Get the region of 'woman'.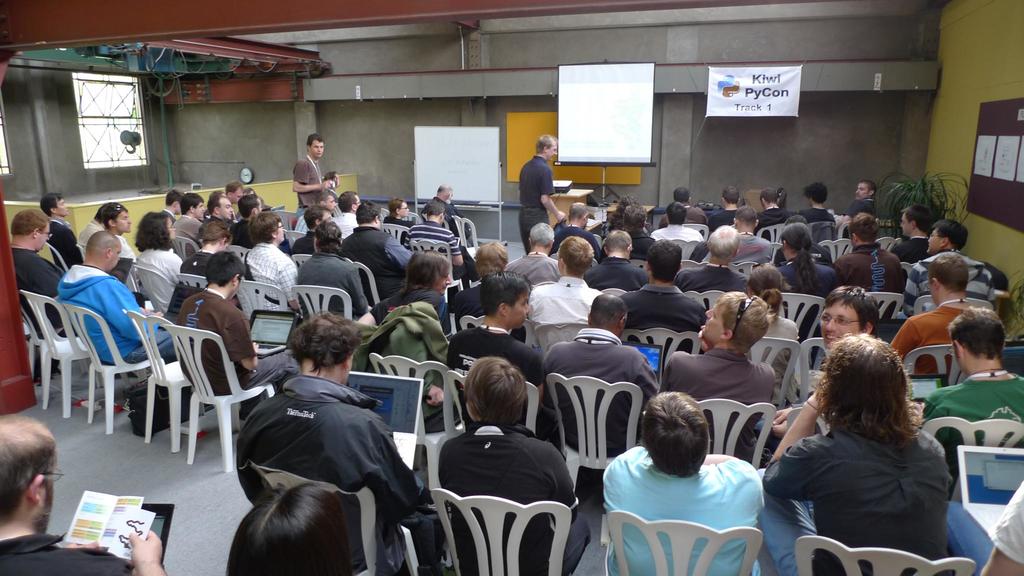
(226,482,353,575).
